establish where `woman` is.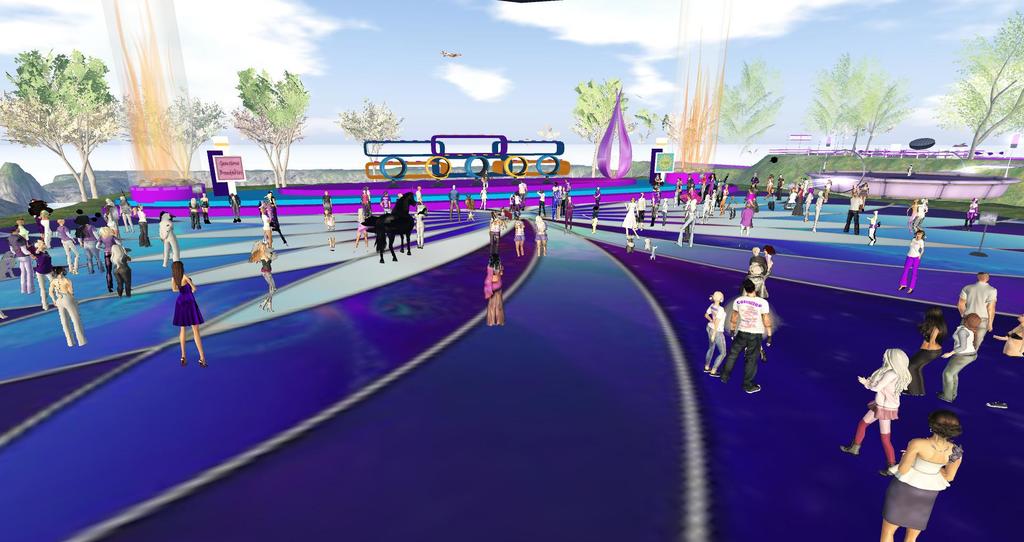
Established at {"left": 490, "top": 212, "right": 504, "bottom": 253}.
